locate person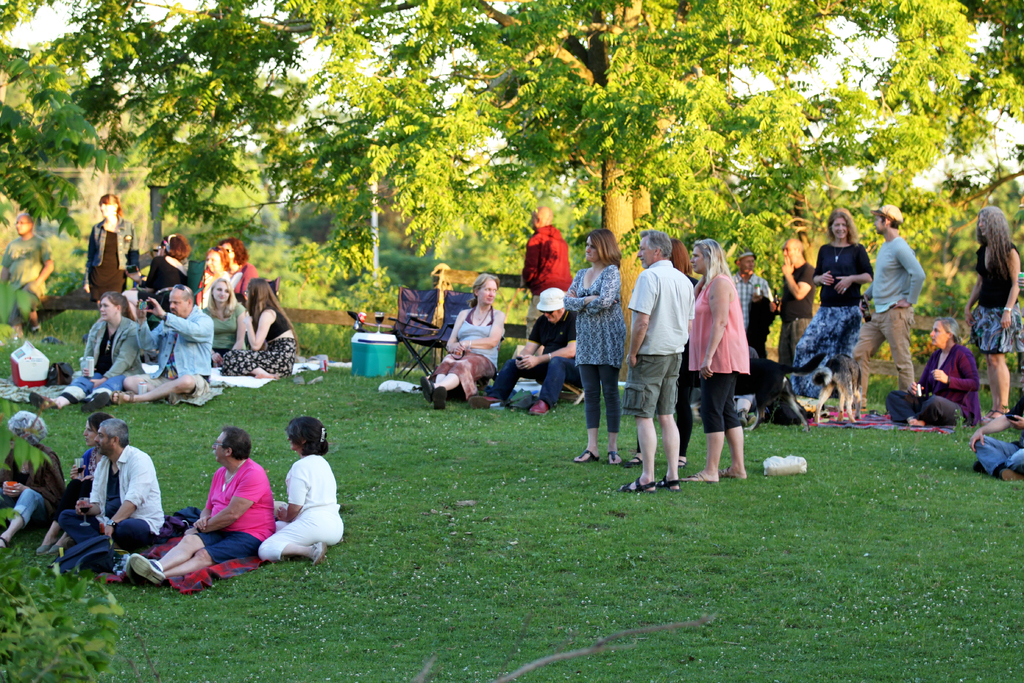
<bbox>68, 420, 175, 557</bbox>
